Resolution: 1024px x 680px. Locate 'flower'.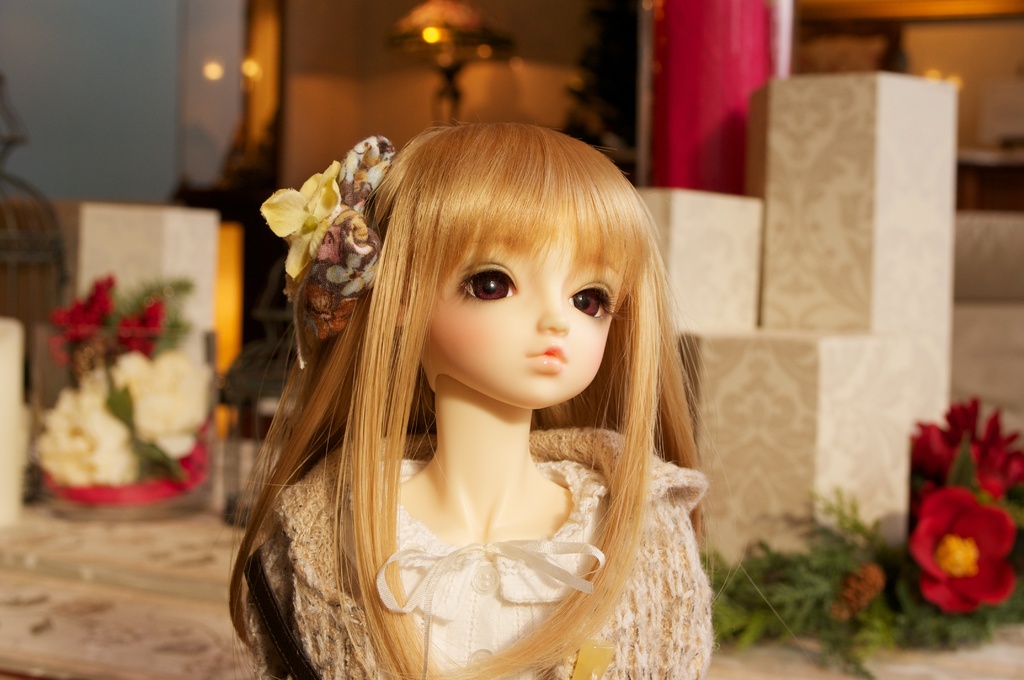
left=52, top=277, right=119, bottom=364.
